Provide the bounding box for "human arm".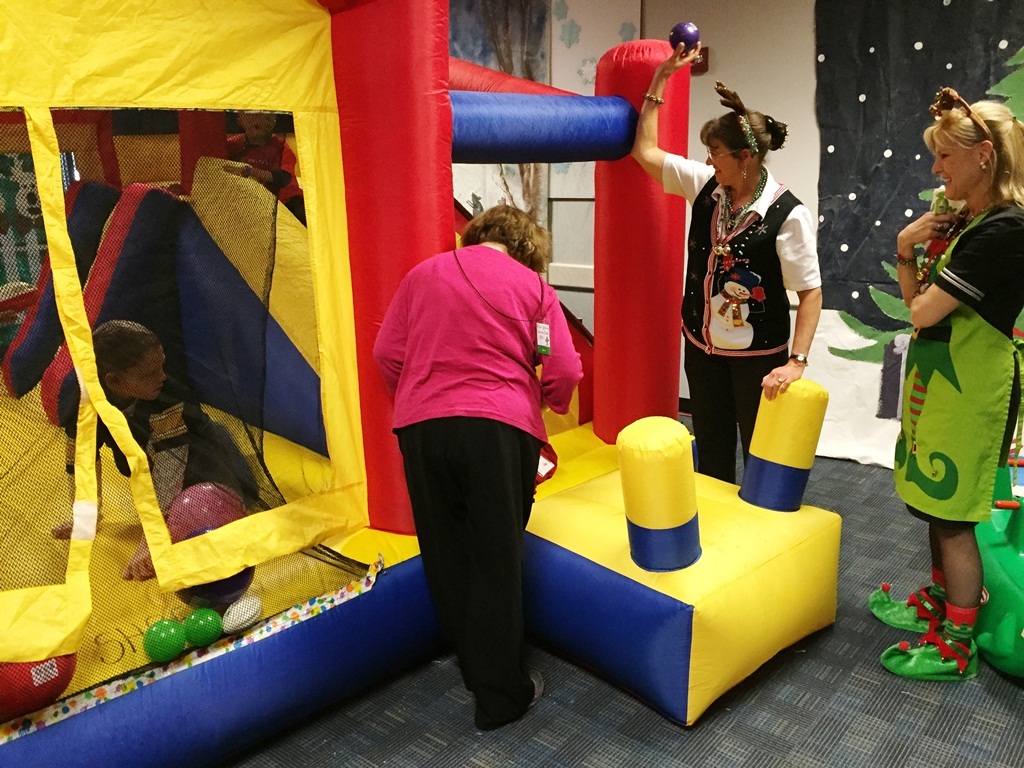
box=[757, 210, 824, 400].
